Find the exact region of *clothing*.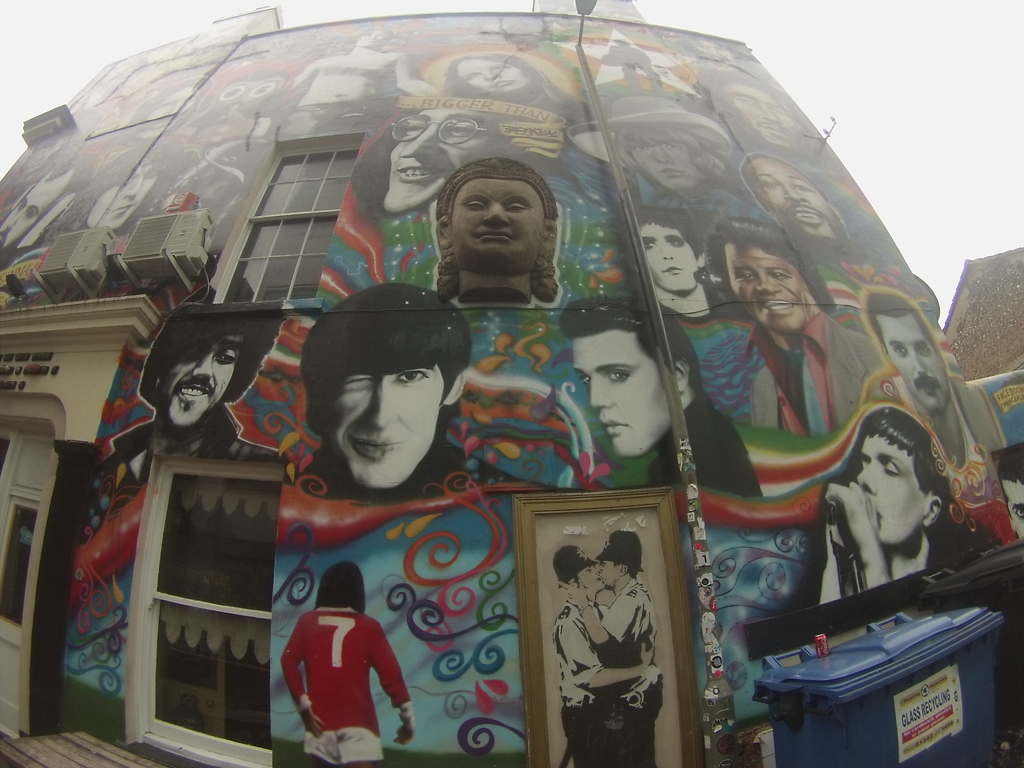
Exact region: (x1=654, y1=285, x2=753, y2=325).
